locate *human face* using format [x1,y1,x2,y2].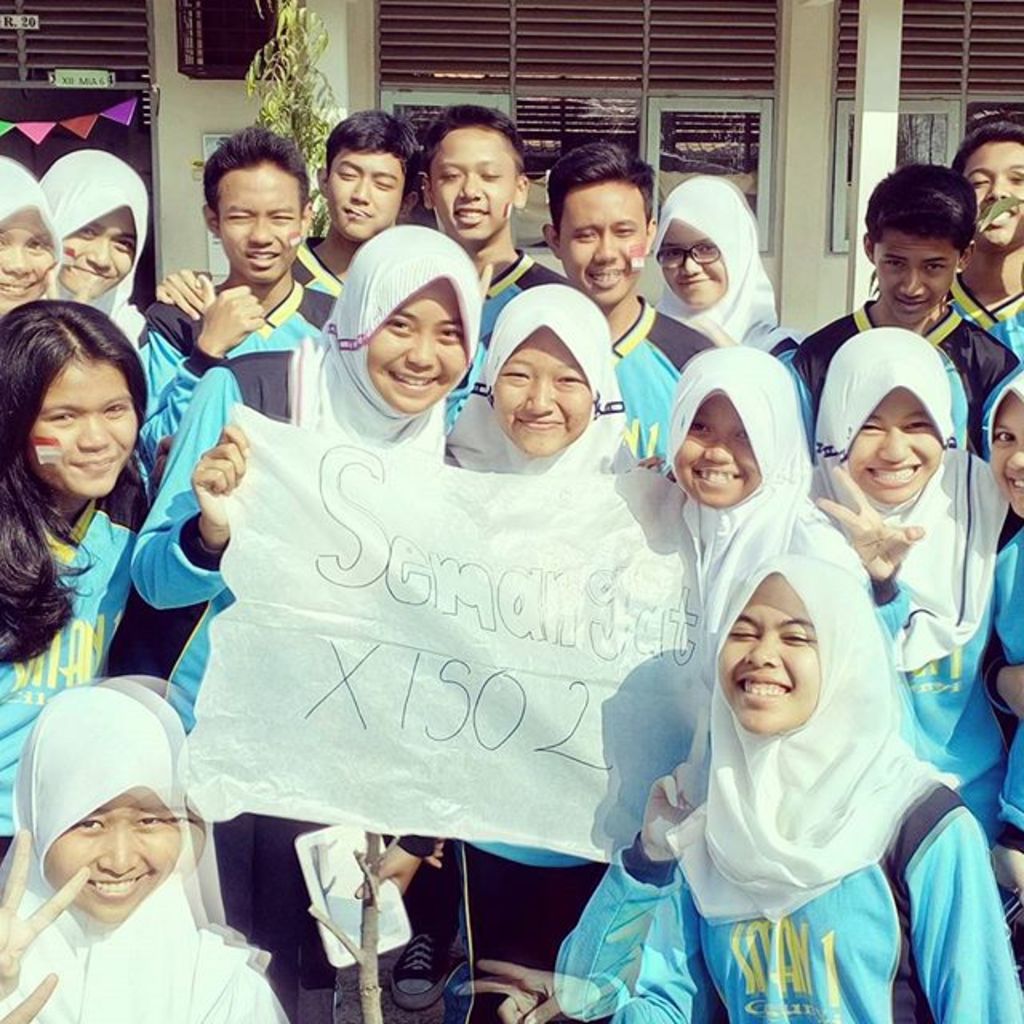
[659,219,723,312].
